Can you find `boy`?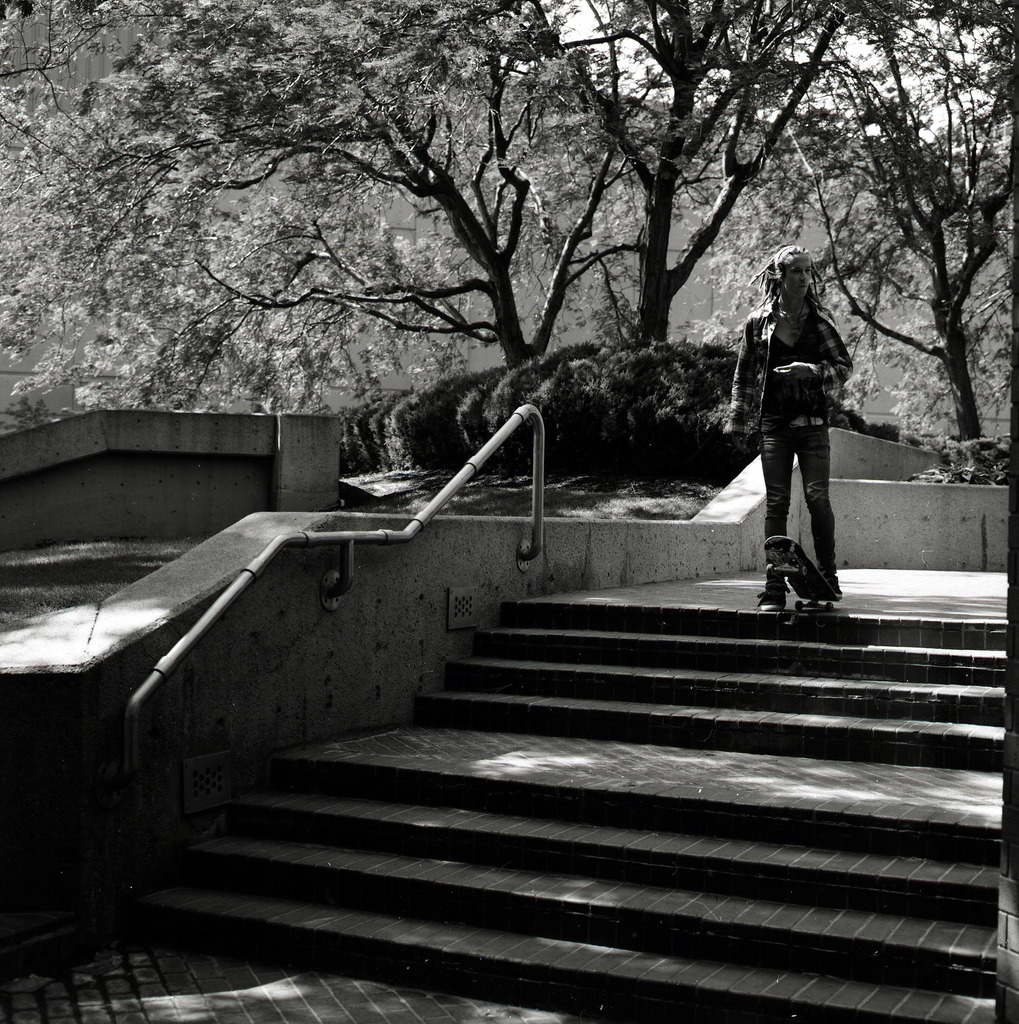
Yes, bounding box: (727, 248, 857, 614).
